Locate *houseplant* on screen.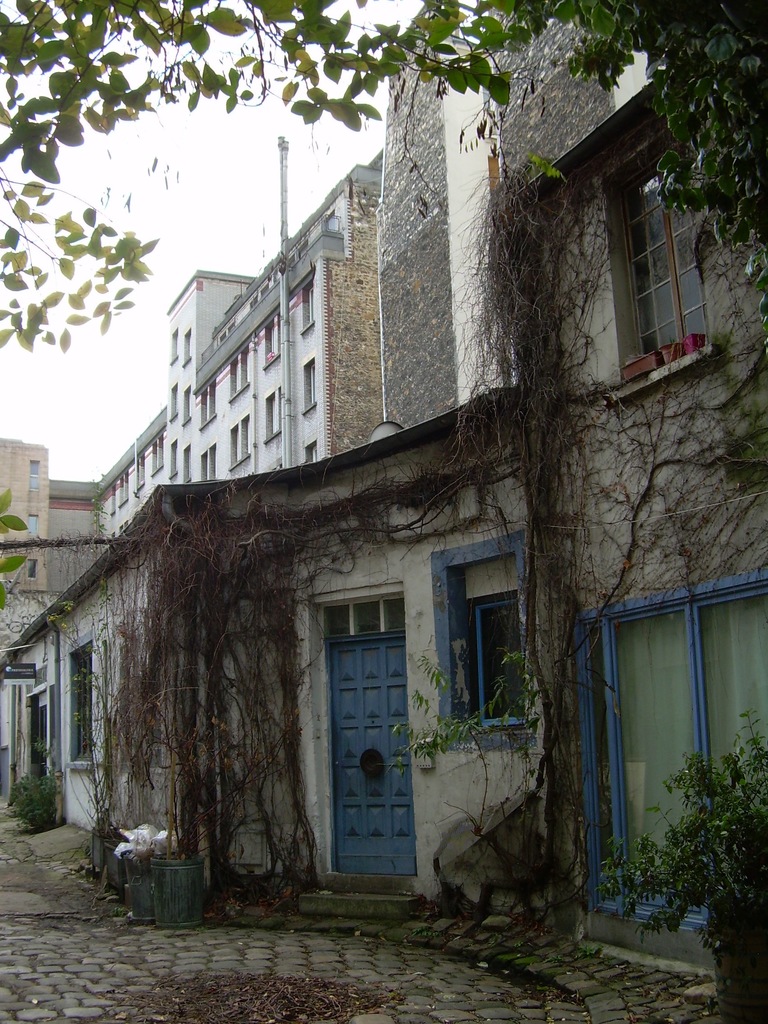
On screen at bbox=[604, 704, 767, 1022].
